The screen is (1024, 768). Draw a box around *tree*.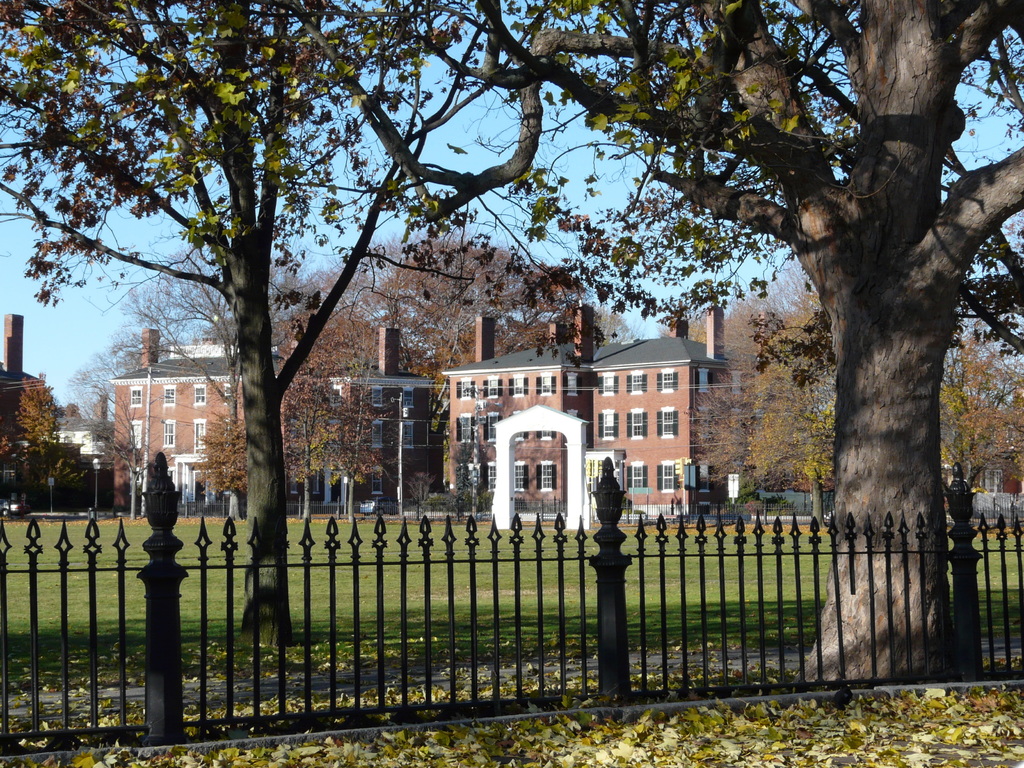
682 367 774 492.
